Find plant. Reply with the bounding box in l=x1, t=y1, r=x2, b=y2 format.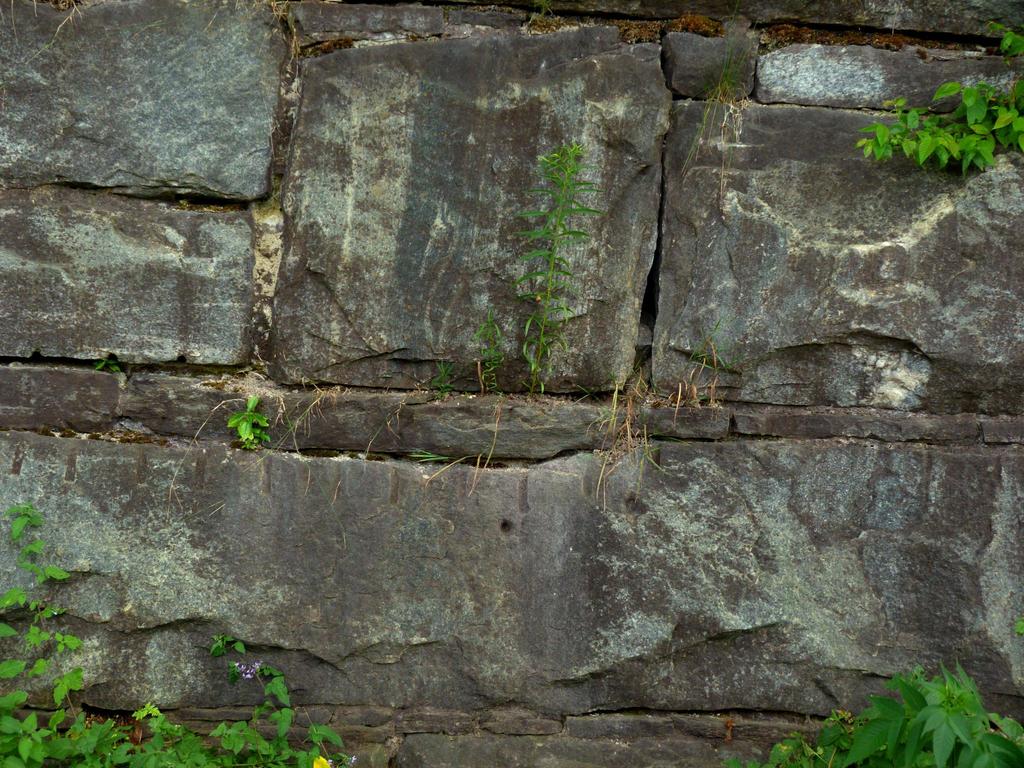
l=675, t=10, r=765, b=181.
